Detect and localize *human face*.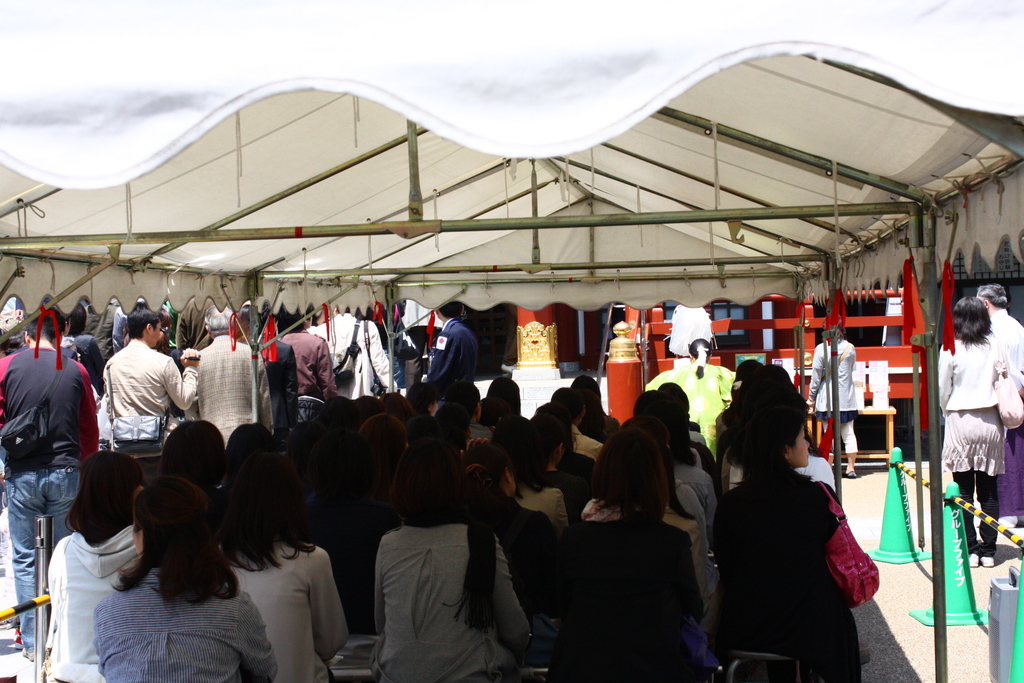
Localized at left=150, top=324, right=163, bottom=351.
